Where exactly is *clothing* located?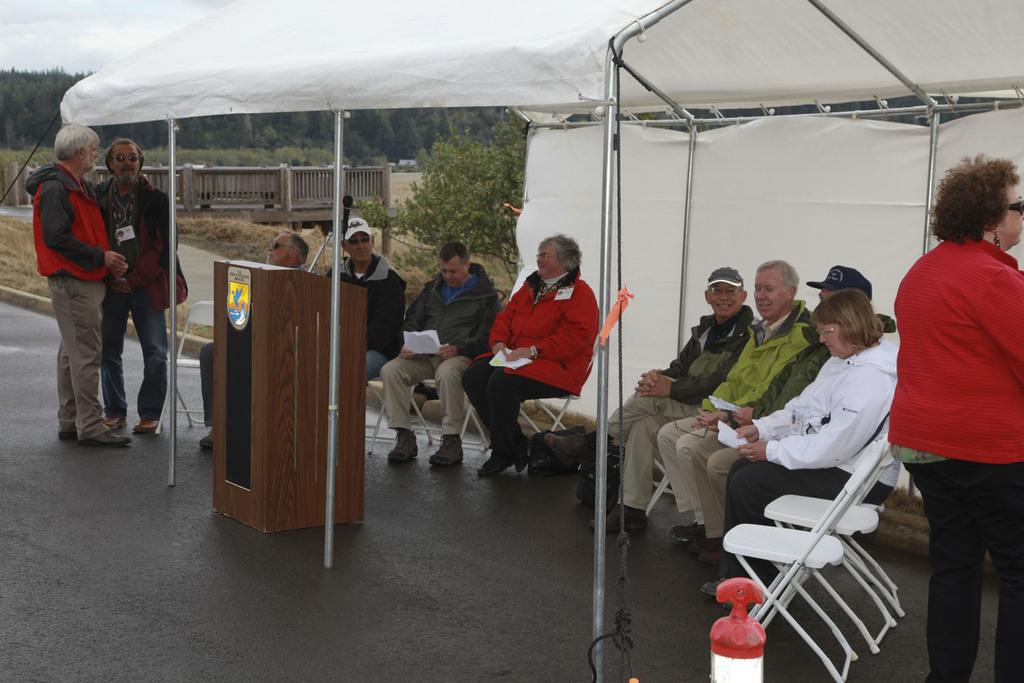
Its bounding box is [707, 315, 901, 540].
